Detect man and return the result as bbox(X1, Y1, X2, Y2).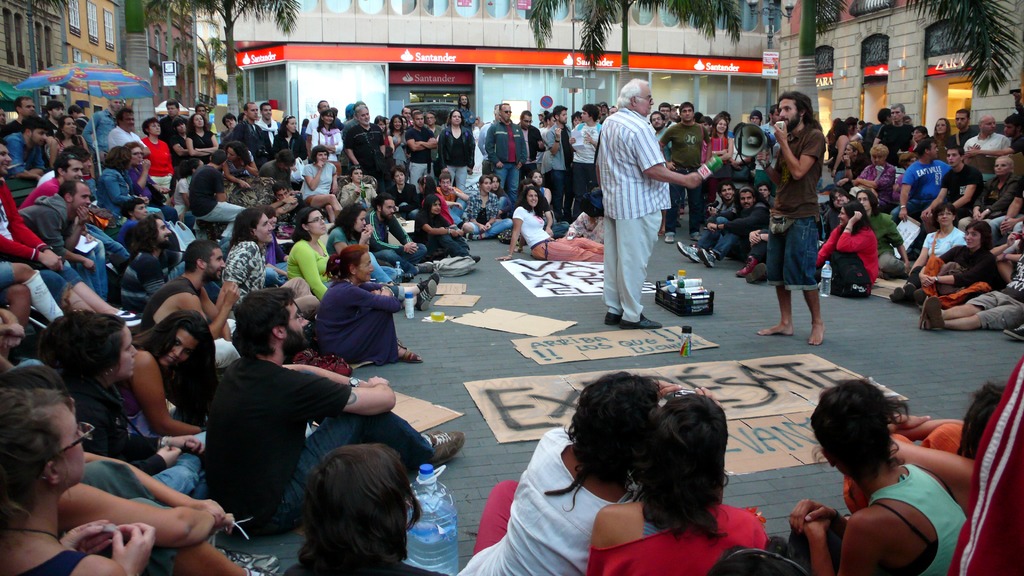
bbox(920, 145, 986, 234).
